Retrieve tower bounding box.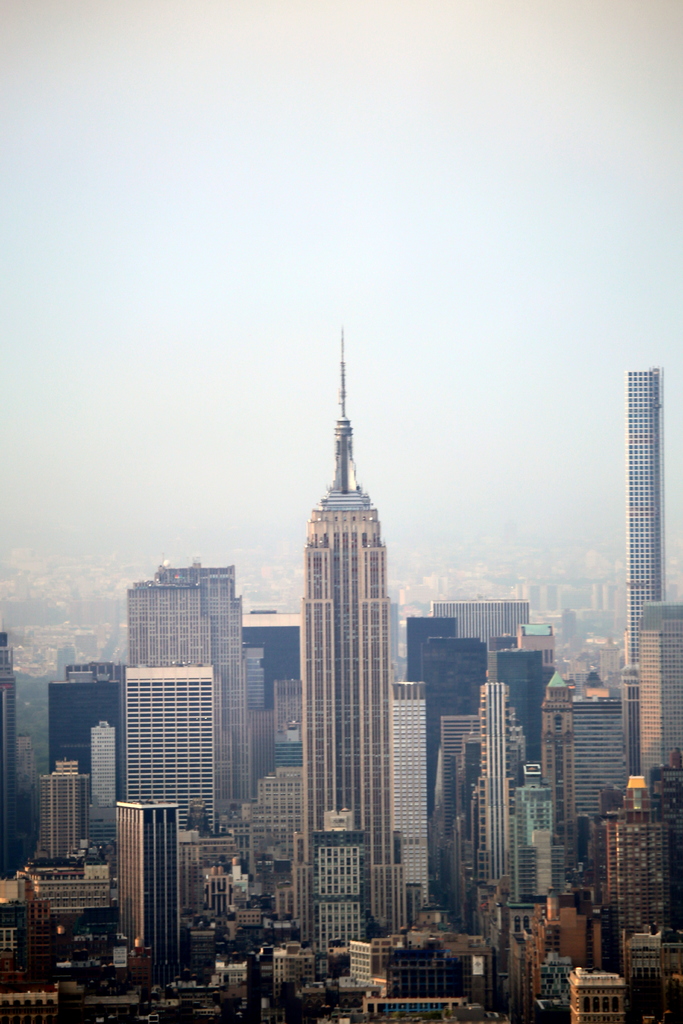
Bounding box: [left=628, top=365, right=668, bottom=673].
